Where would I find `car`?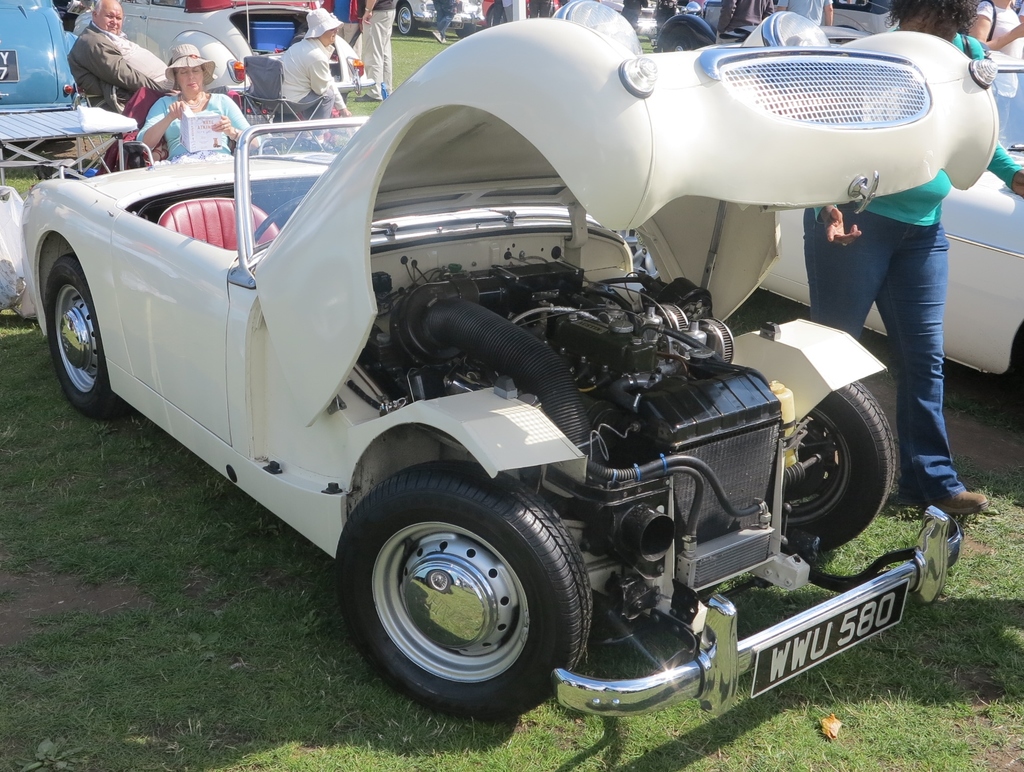
At (left=0, top=0, right=136, bottom=145).
